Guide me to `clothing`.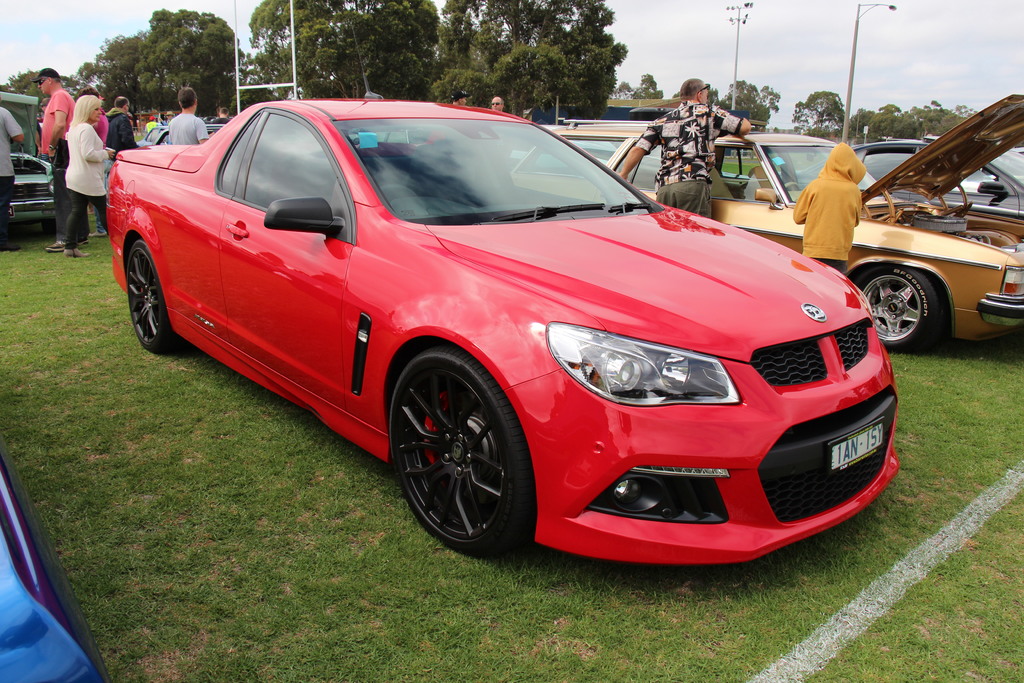
Guidance: bbox(635, 99, 741, 193).
